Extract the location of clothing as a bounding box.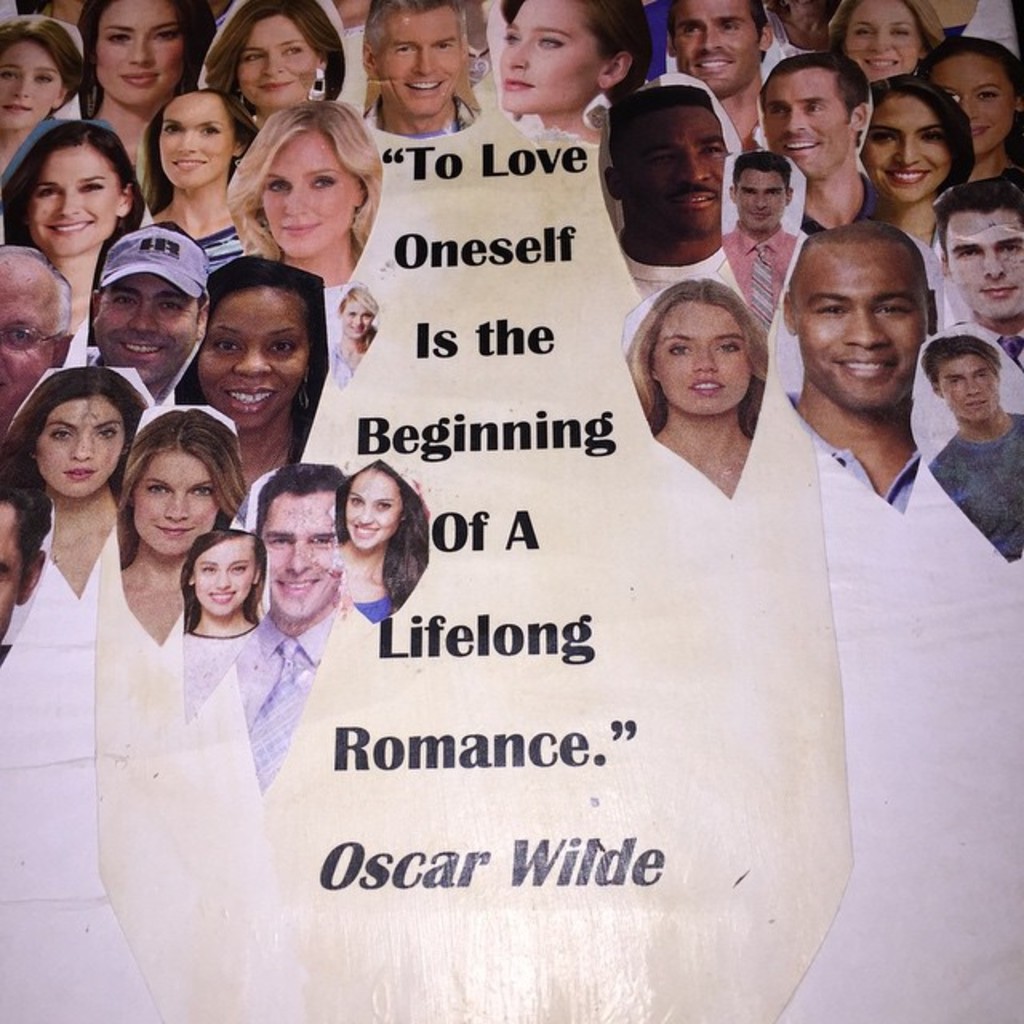
<region>798, 168, 877, 253</region>.
